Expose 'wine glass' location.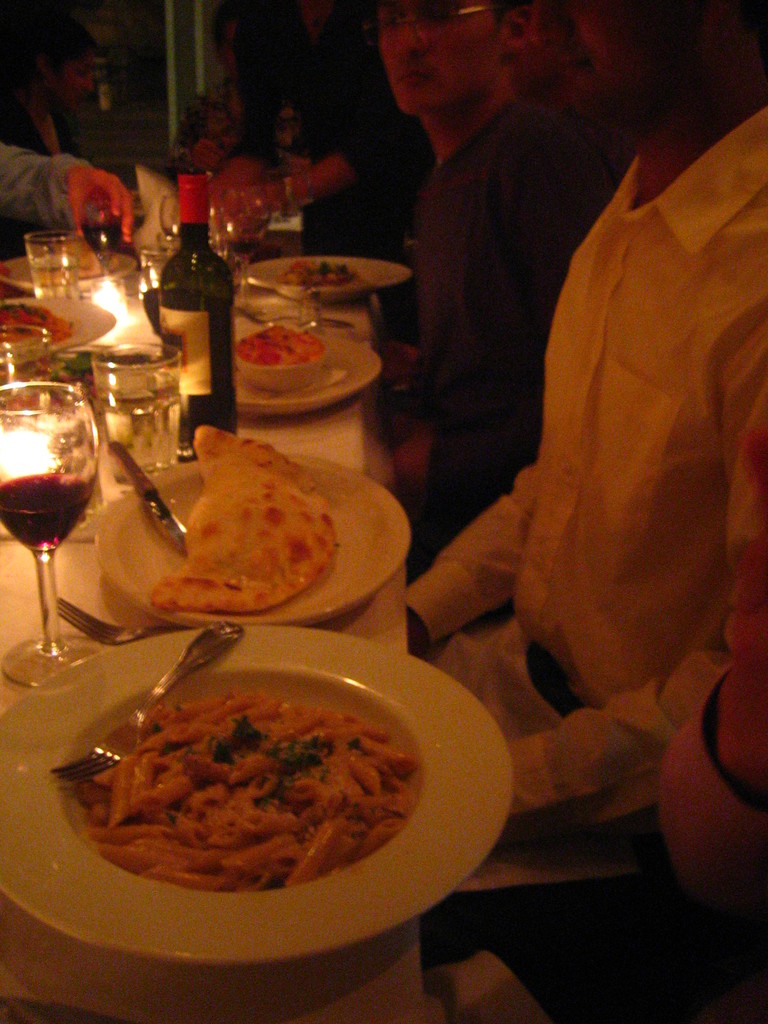
Exposed at (left=81, top=194, right=131, bottom=285).
